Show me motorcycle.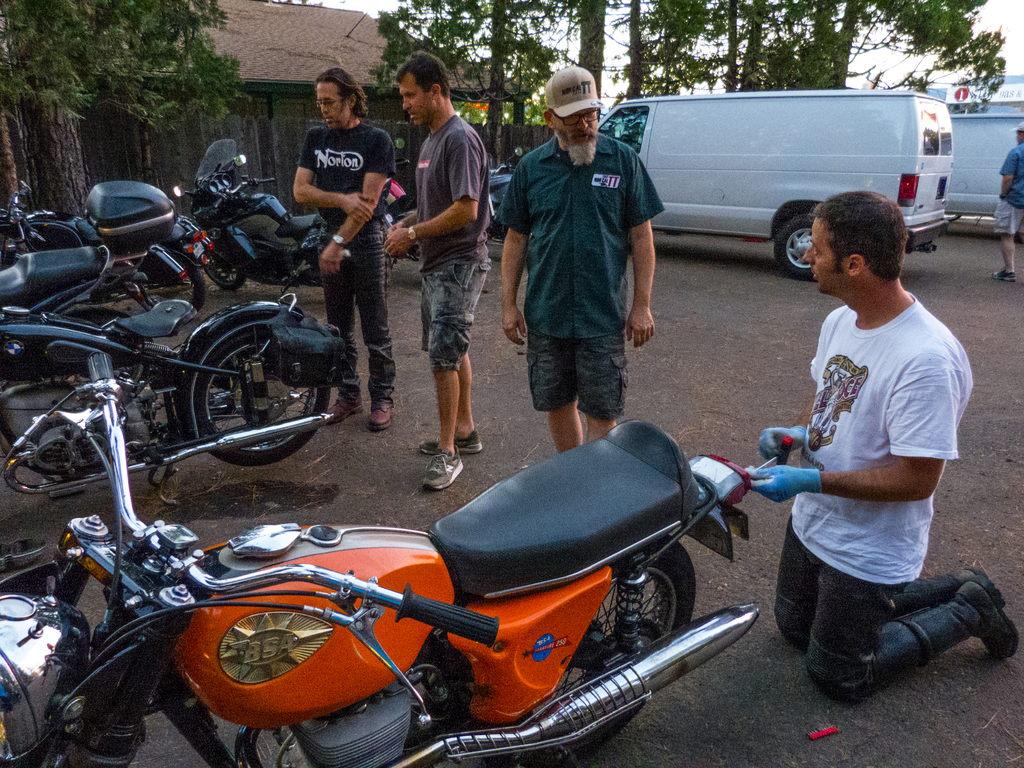
motorcycle is here: <box>0,354,760,767</box>.
